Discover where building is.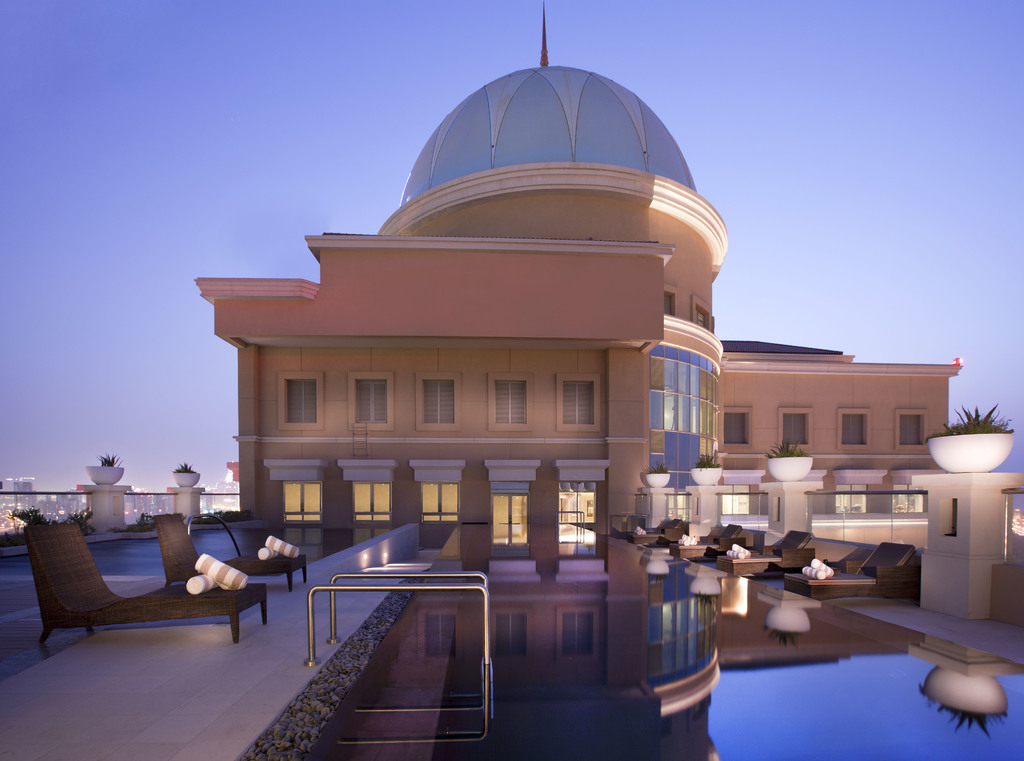
Discovered at 183:0:1023:625.
